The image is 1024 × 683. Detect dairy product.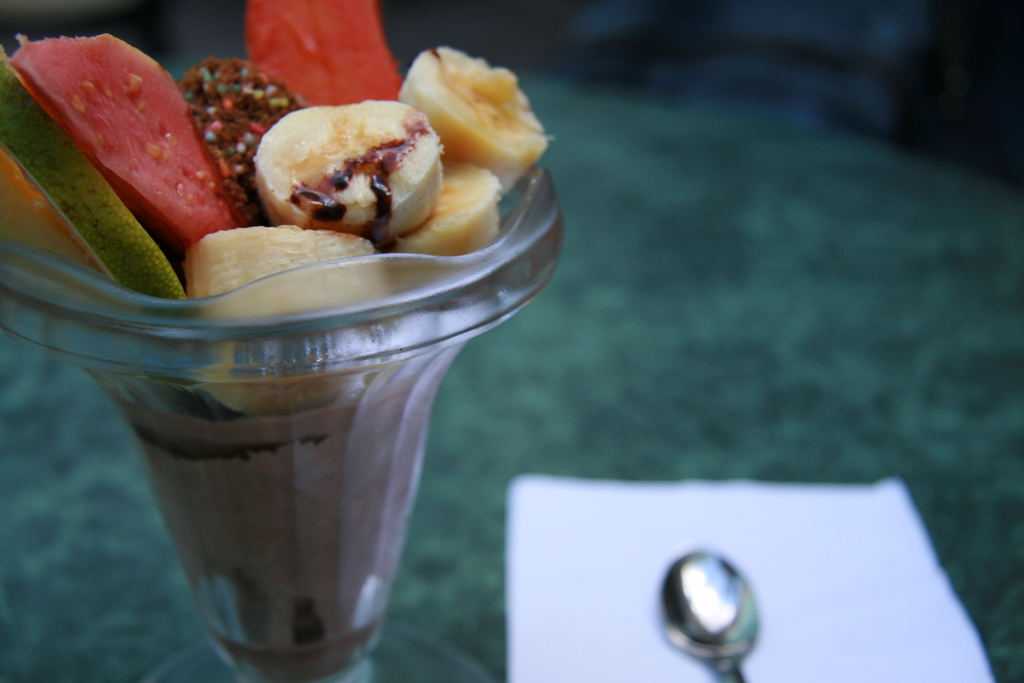
Detection: [108, 373, 448, 682].
